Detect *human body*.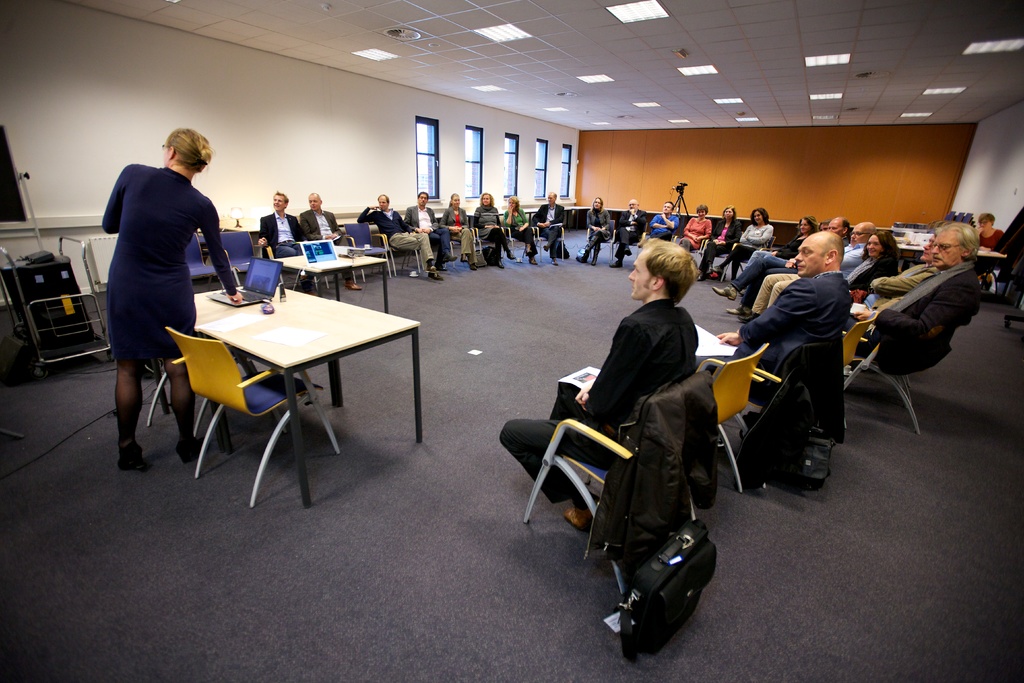
Detected at 635,212,677,243.
